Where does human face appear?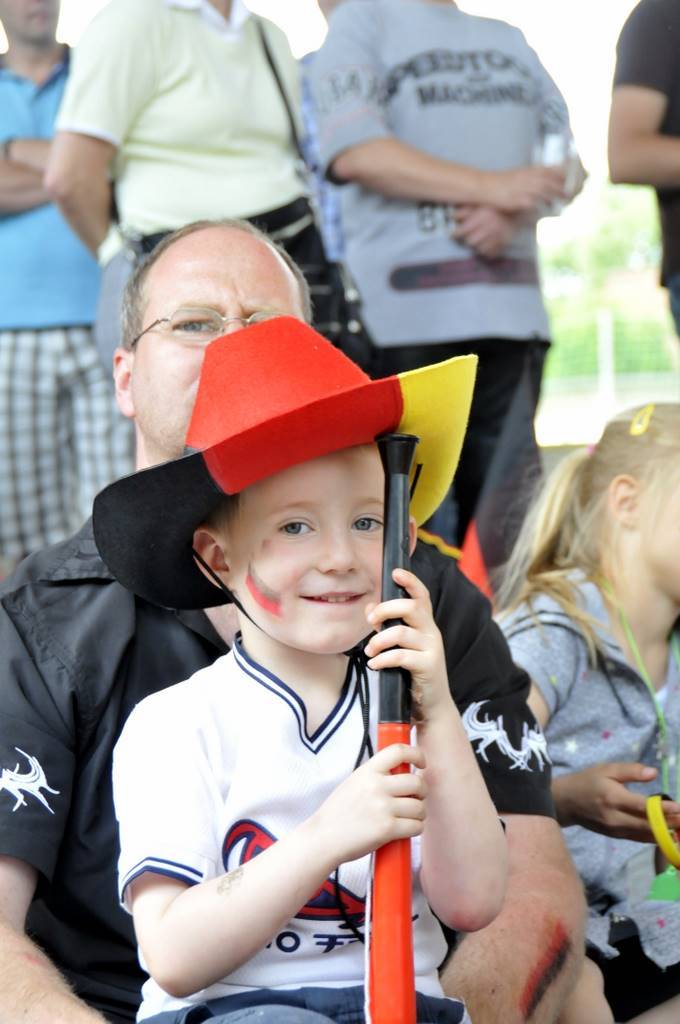
Appears at x1=131 y1=227 x2=308 y2=456.
